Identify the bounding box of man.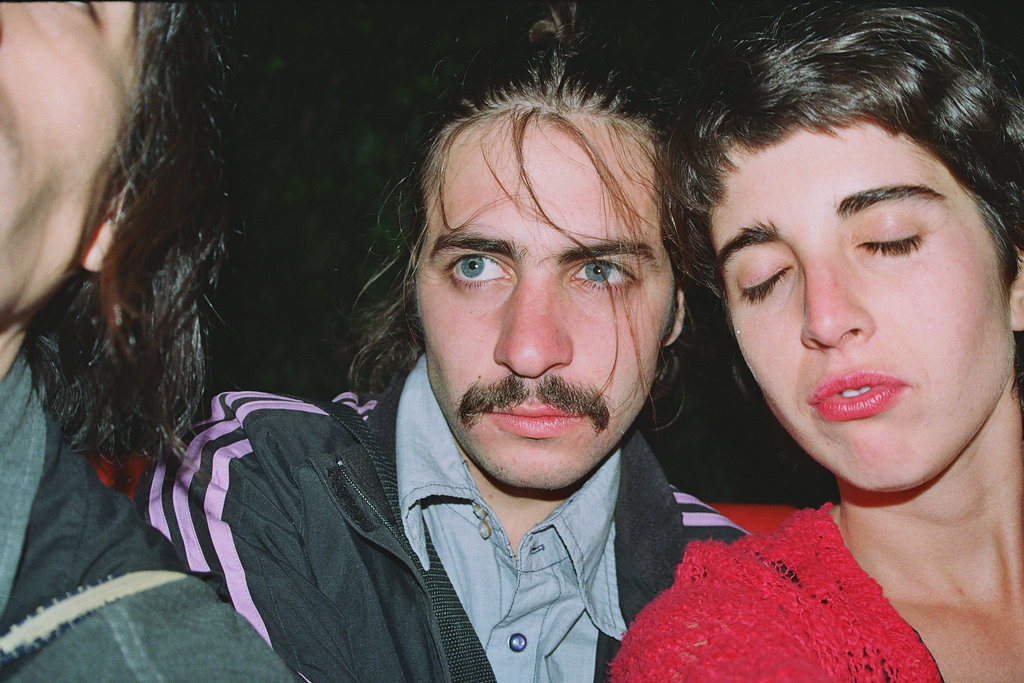
bbox=(151, 2, 756, 682).
